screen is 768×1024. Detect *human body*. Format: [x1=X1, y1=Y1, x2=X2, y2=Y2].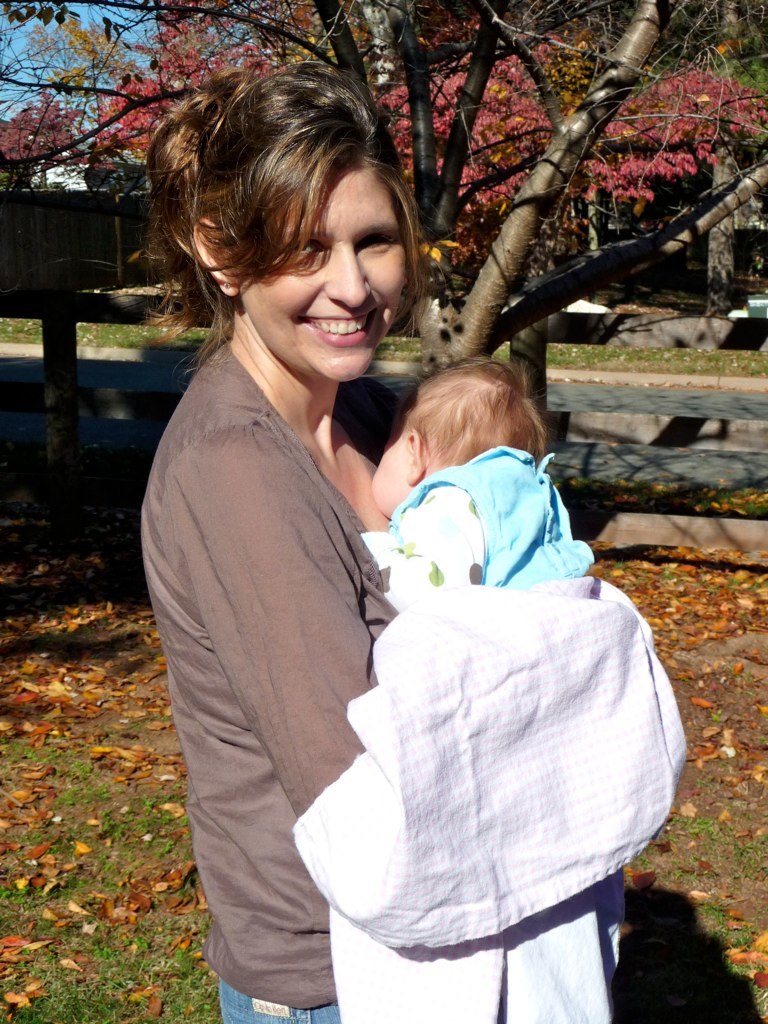
[x1=353, y1=355, x2=598, y2=614].
